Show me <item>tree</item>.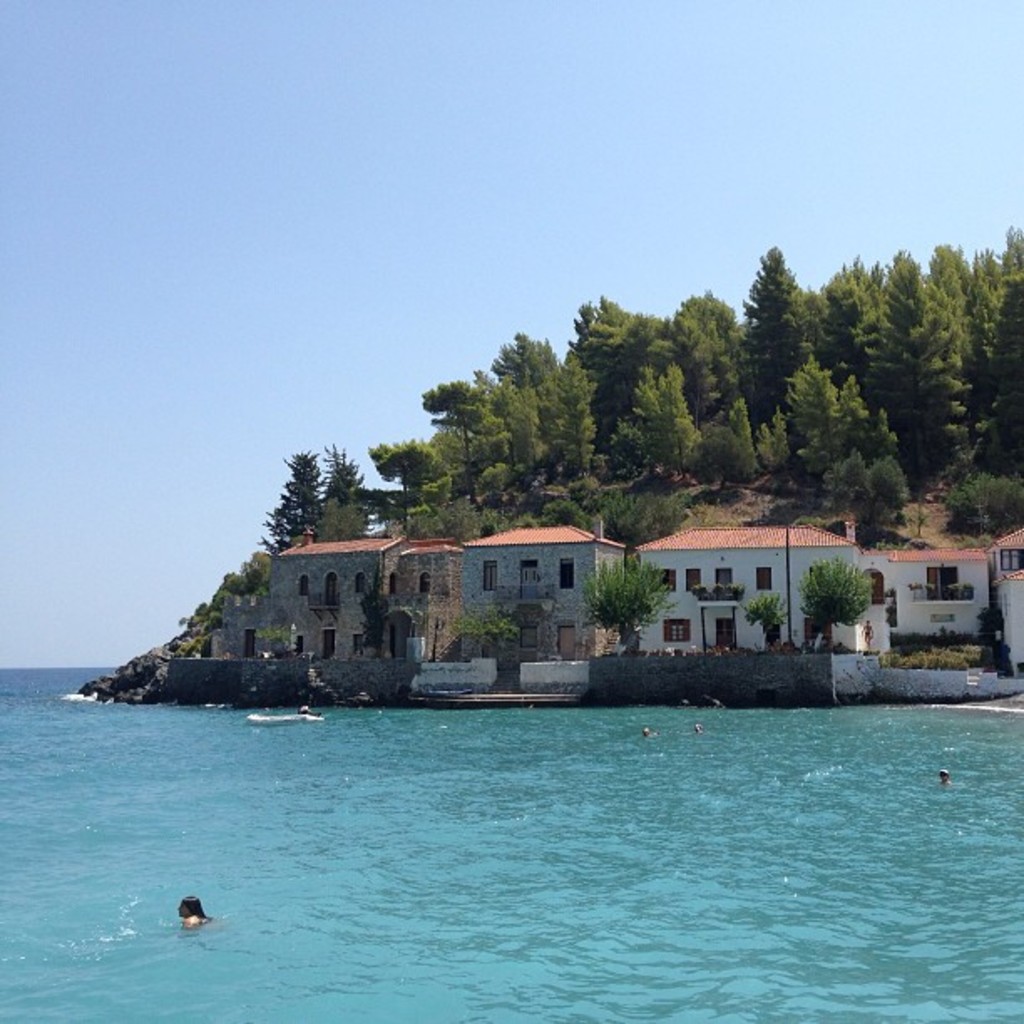
<item>tree</item> is here: locate(554, 366, 596, 465).
